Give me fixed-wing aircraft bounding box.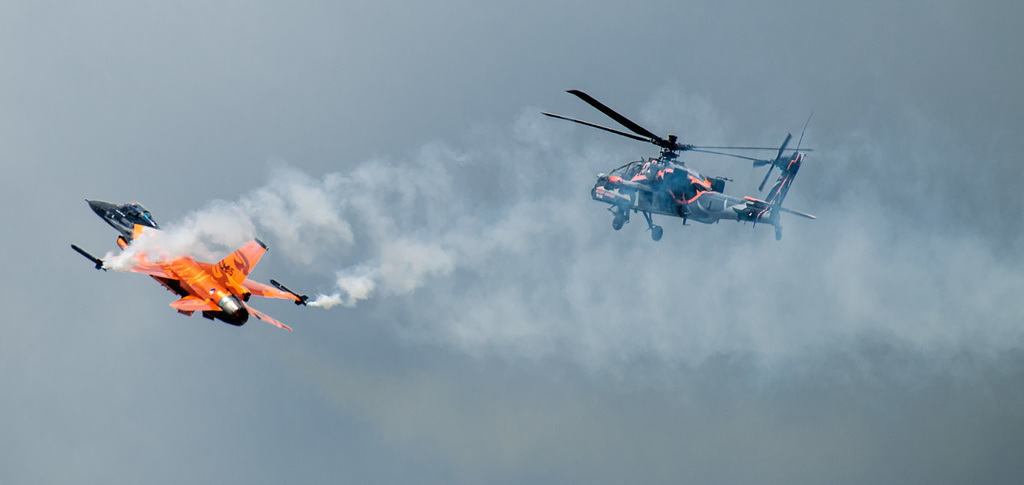
bbox=(55, 196, 309, 336).
